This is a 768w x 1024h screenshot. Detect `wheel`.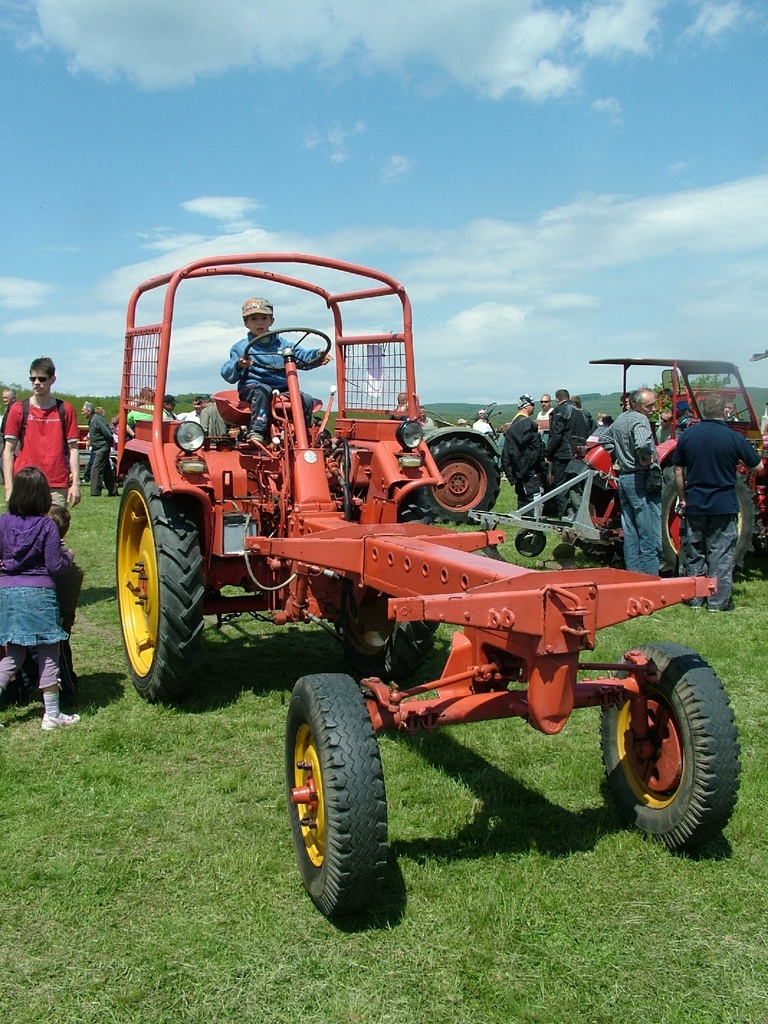
(116,461,202,699).
